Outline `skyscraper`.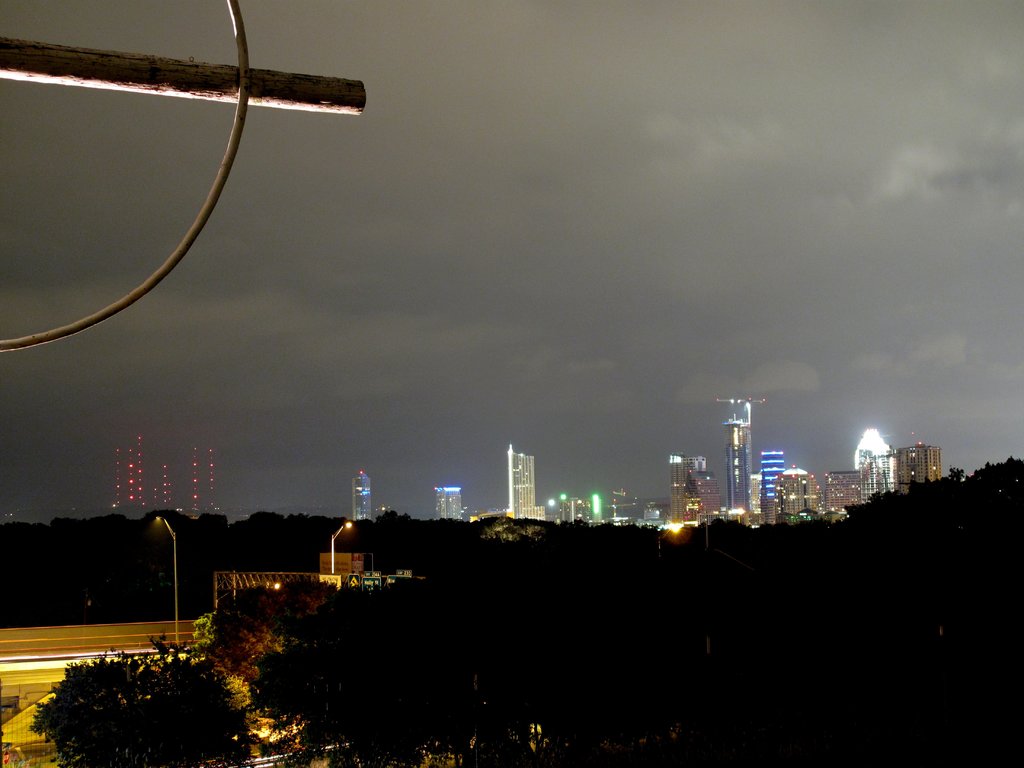
Outline: (x1=354, y1=474, x2=376, y2=526).
